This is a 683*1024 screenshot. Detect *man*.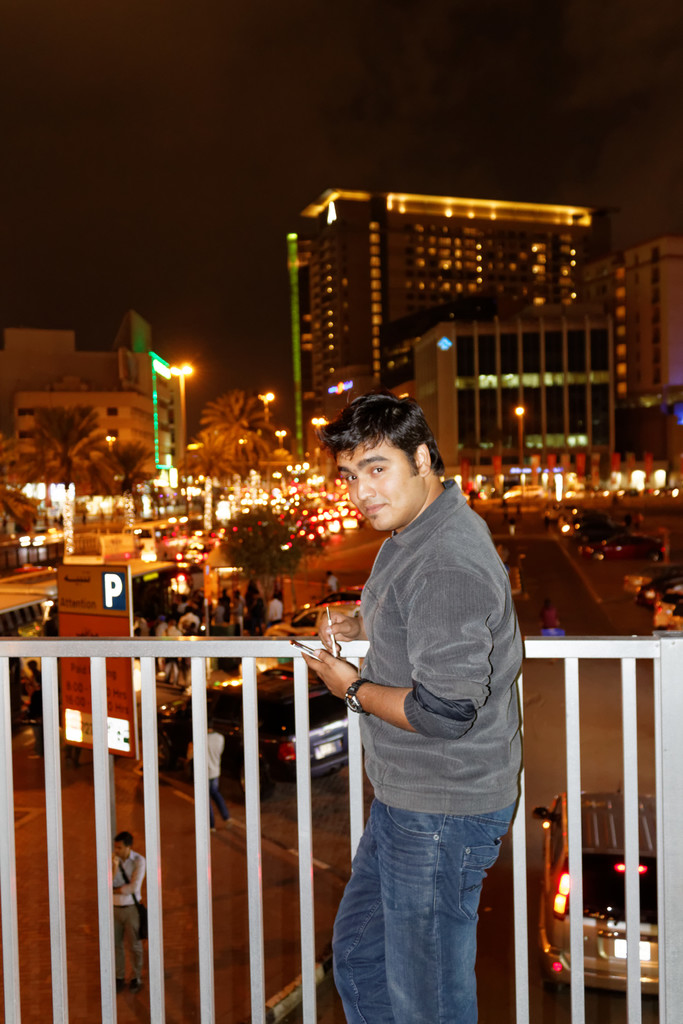
box=[152, 620, 164, 655].
